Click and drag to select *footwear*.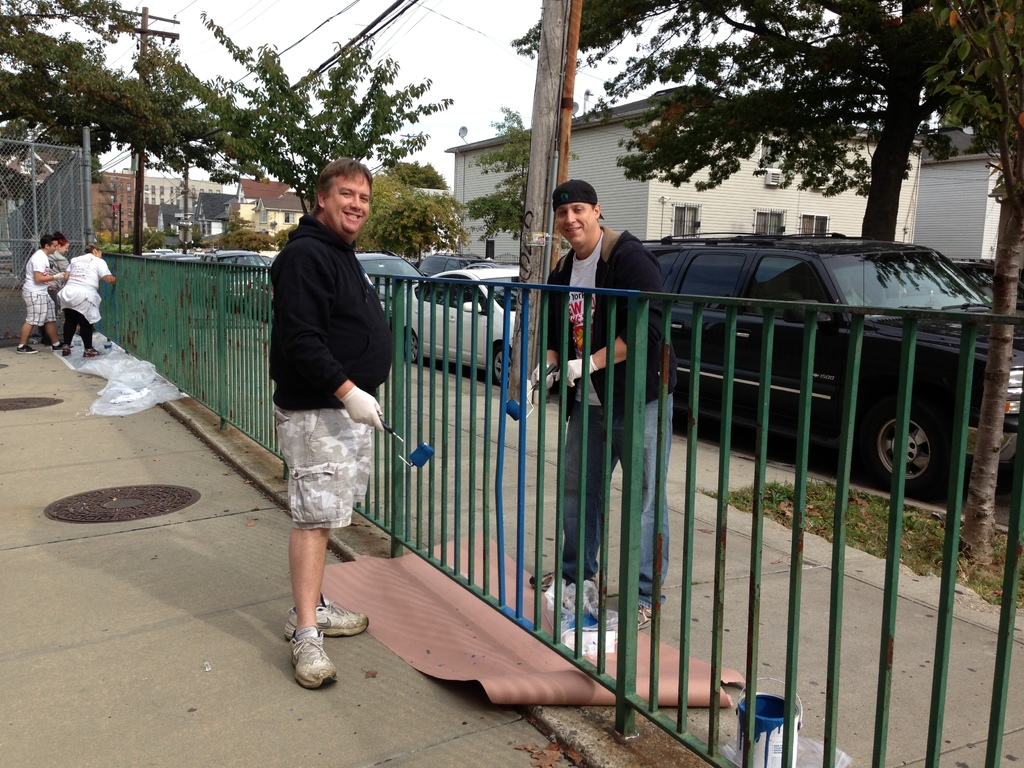
Selection: (x1=82, y1=347, x2=102, y2=359).
